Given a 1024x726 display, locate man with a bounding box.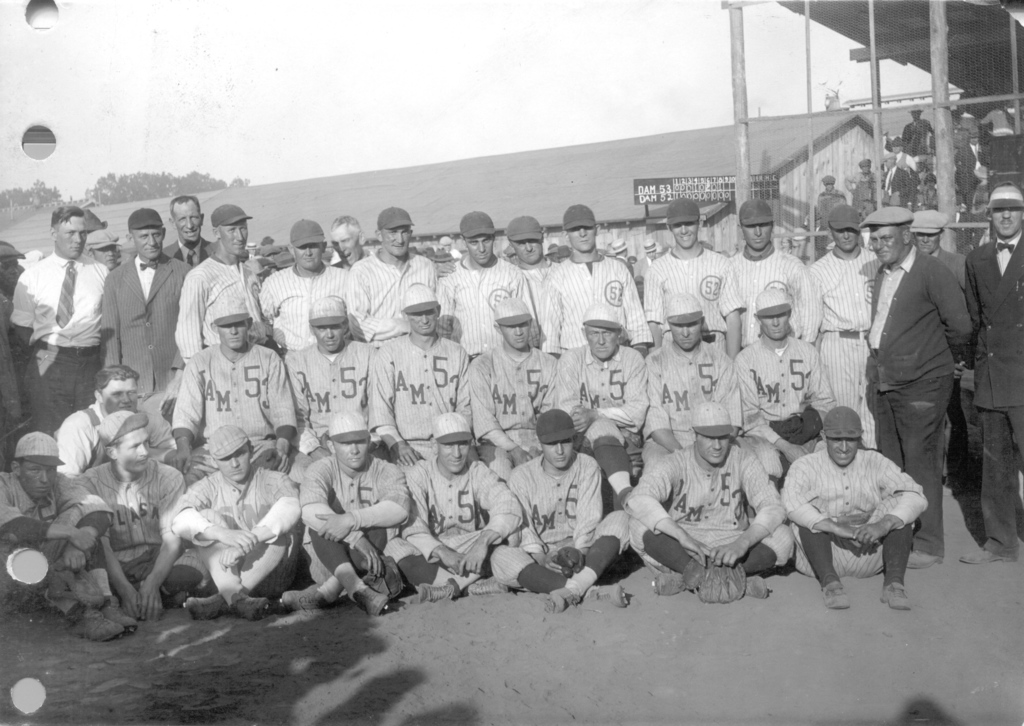
Located: 731:289:841:447.
